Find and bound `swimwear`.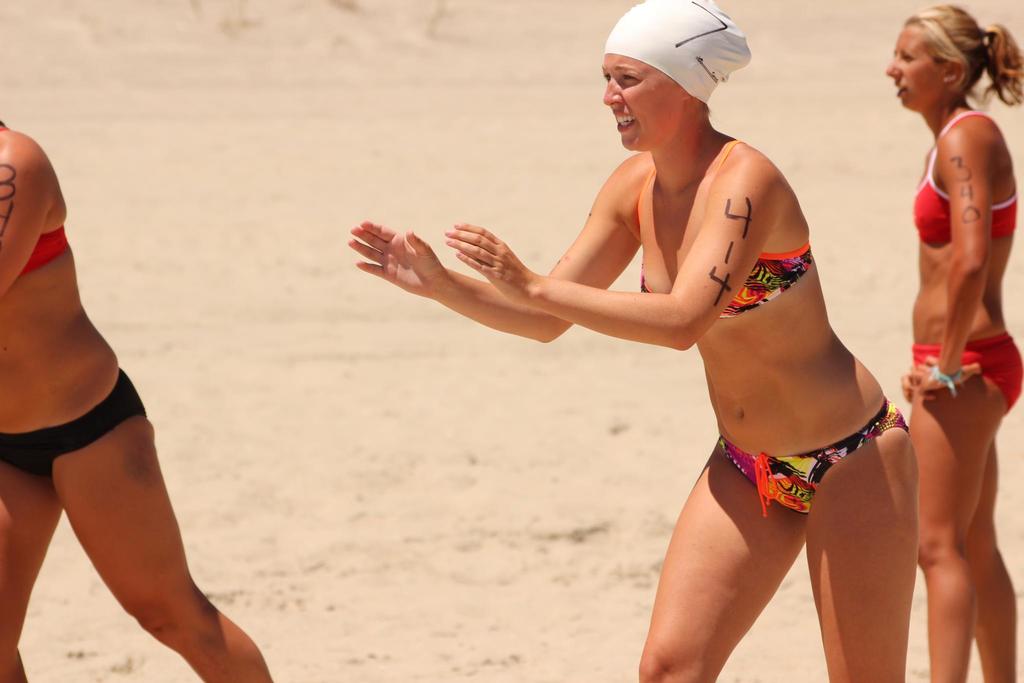
Bound: 913, 331, 1023, 415.
